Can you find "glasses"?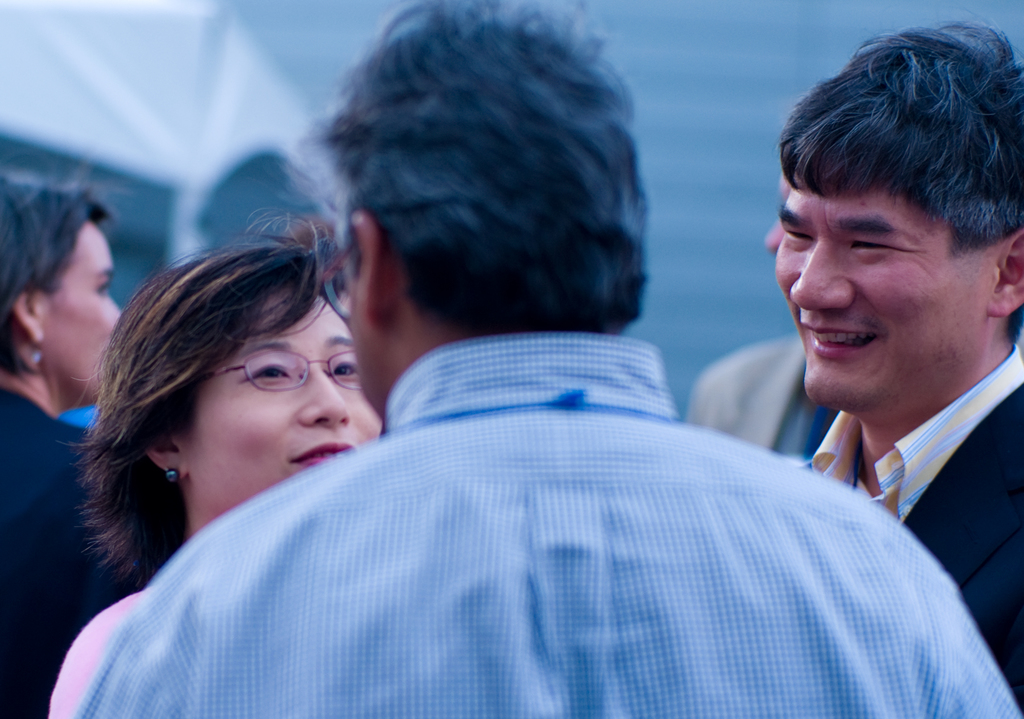
Yes, bounding box: locate(196, 353, 358, 408).
